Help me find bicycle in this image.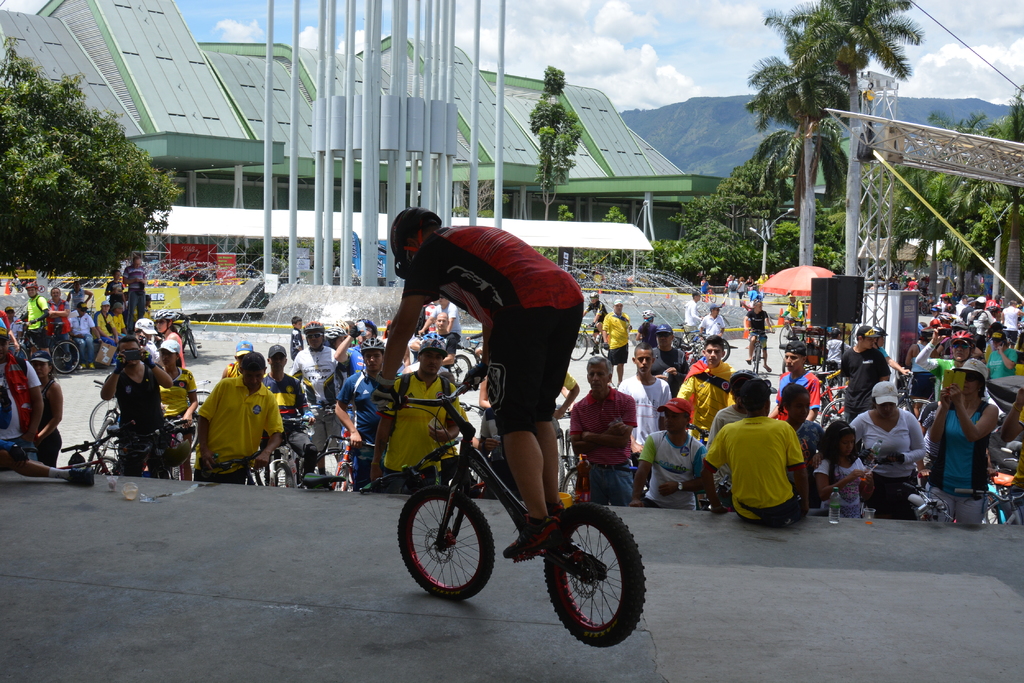
Found it: (391,385,659,652).
